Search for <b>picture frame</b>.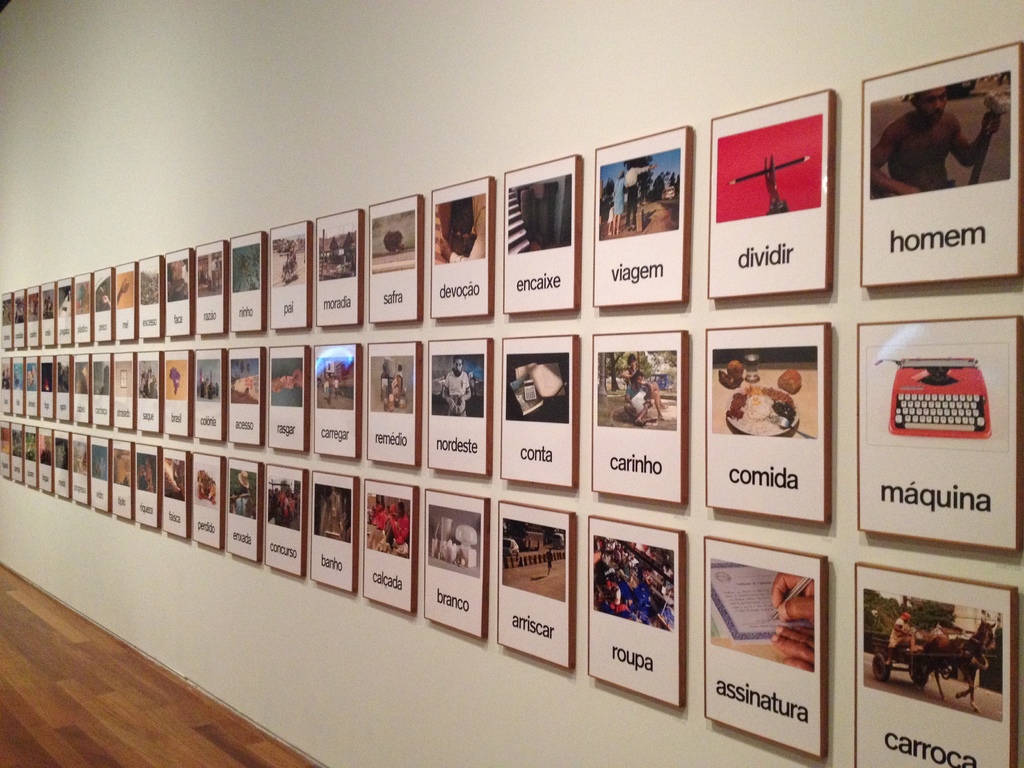
Found at bbox=(701, 319, 829, 529).
